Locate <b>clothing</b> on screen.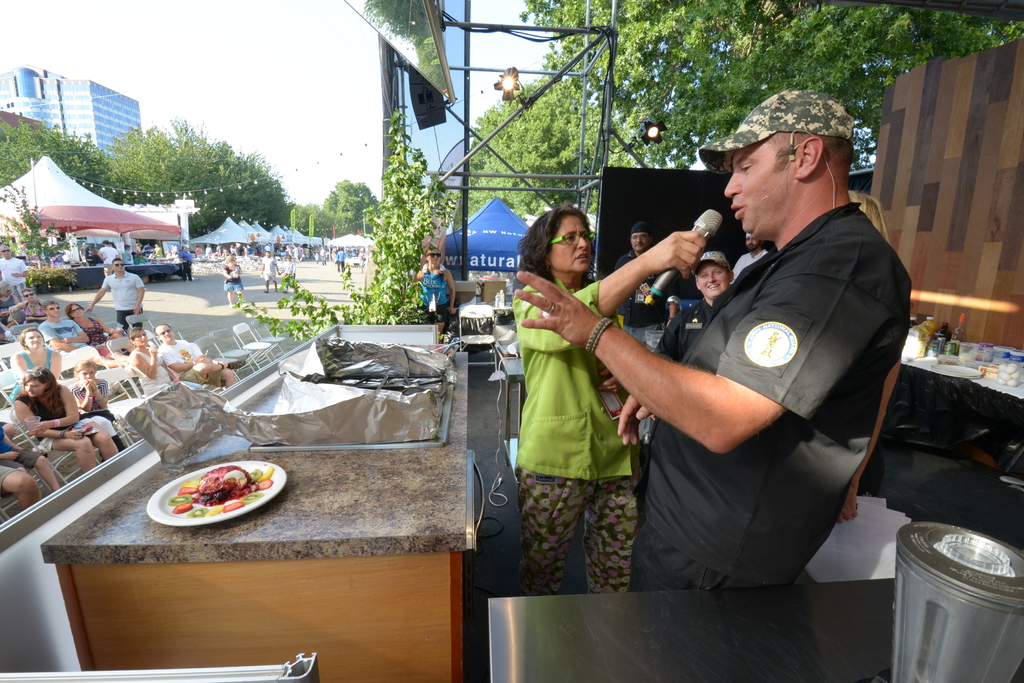
On screen at <bbox>360, 252, 364, 267</bbox>.
